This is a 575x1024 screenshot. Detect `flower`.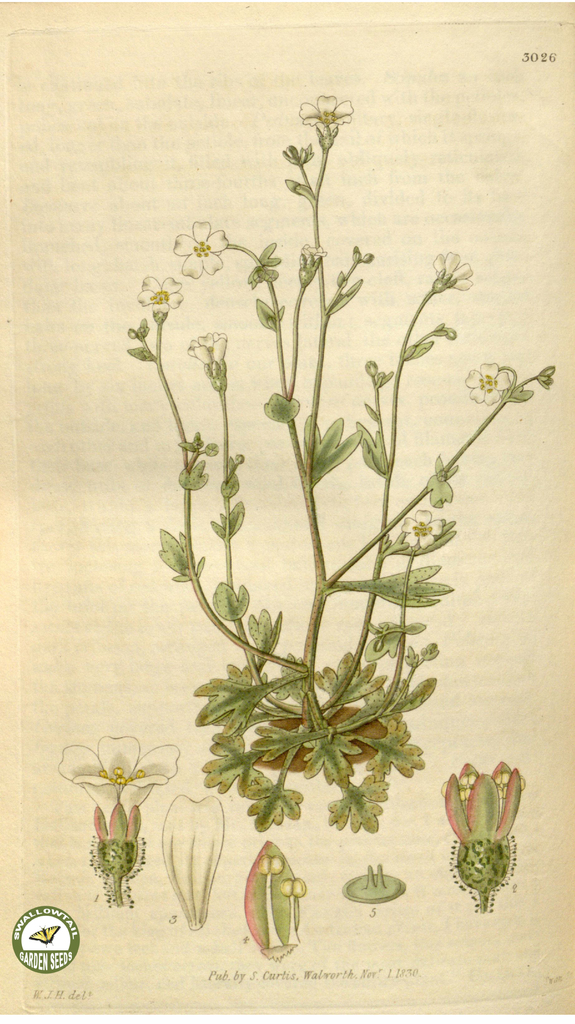
433/253/480/295.
